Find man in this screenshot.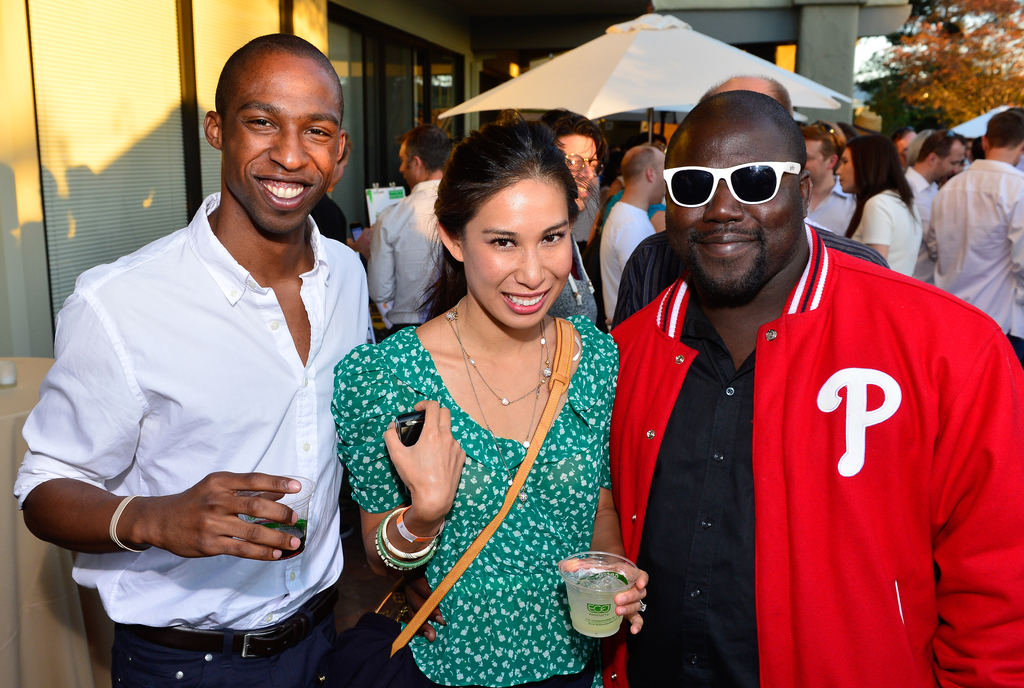
The bounding box for man is (x1=931, y1=105, x2=1023, y2=349).
